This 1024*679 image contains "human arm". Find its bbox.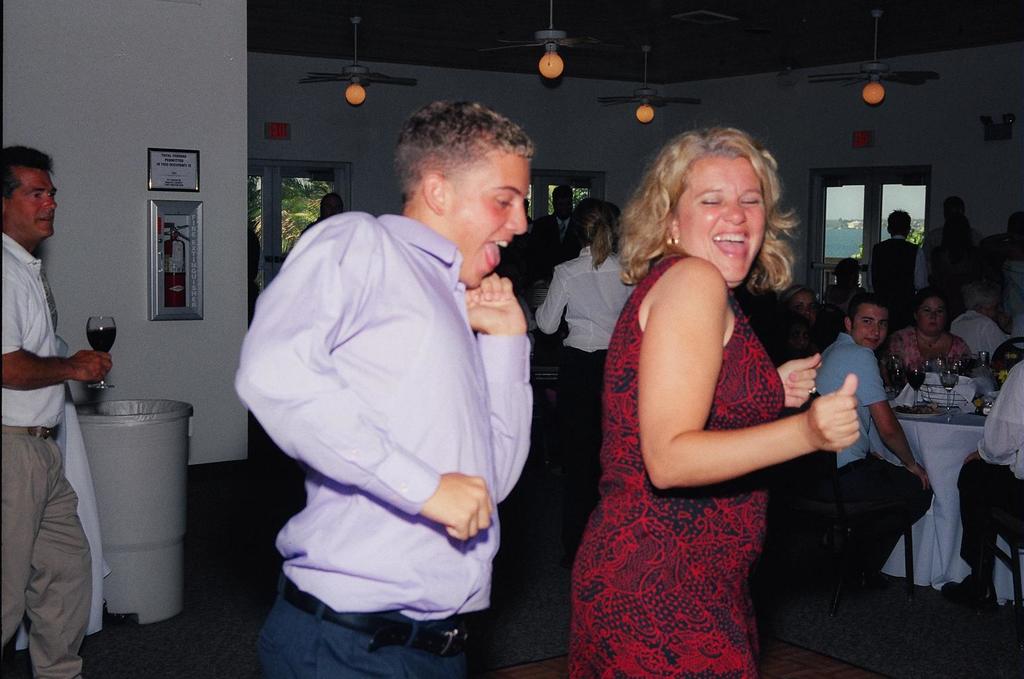
bbox=[628, 271, 825, 536].
